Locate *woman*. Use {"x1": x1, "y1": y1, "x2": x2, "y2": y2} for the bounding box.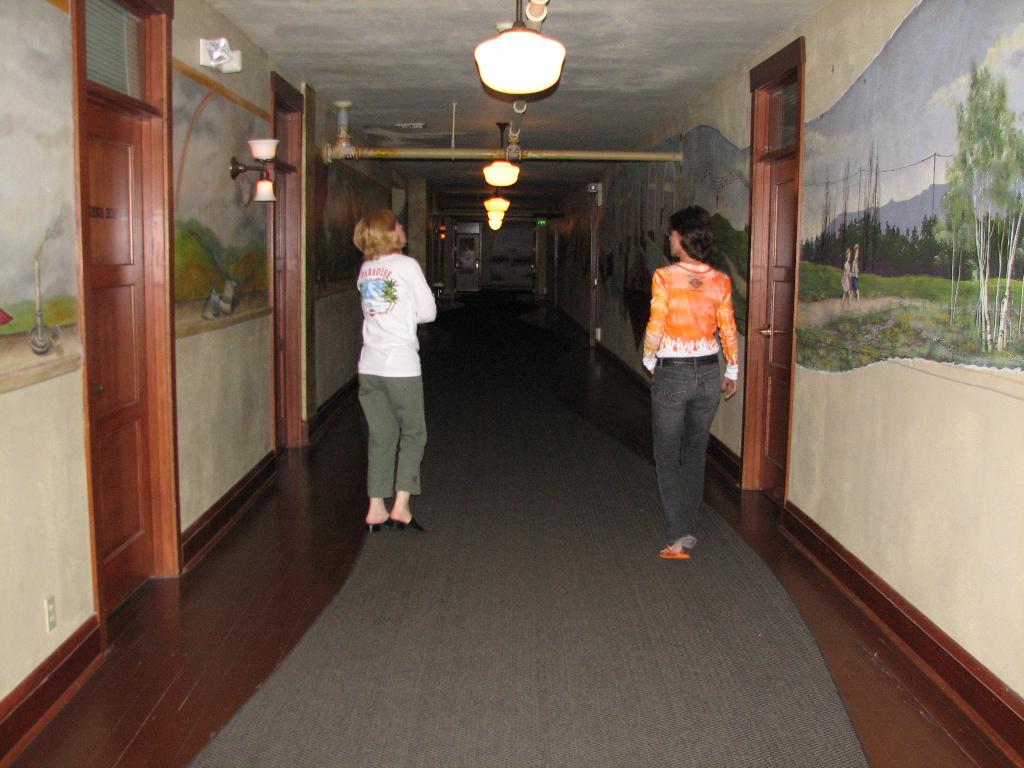
{"x1": 642, "y1": 203, "x2": 739, "y2": 564}.
